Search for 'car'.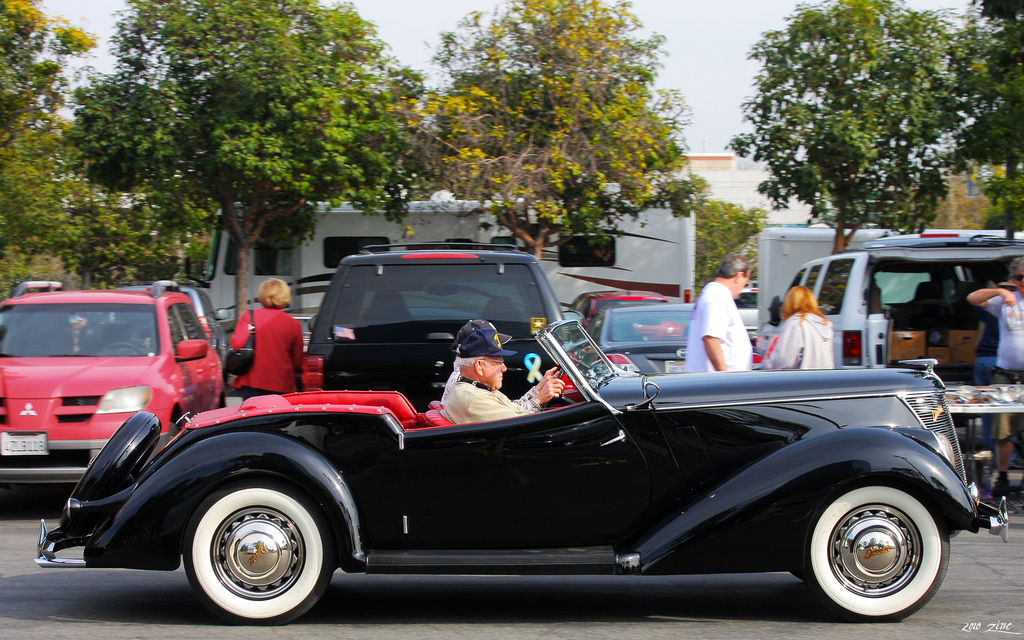
Found at 756 240 1023 416.
